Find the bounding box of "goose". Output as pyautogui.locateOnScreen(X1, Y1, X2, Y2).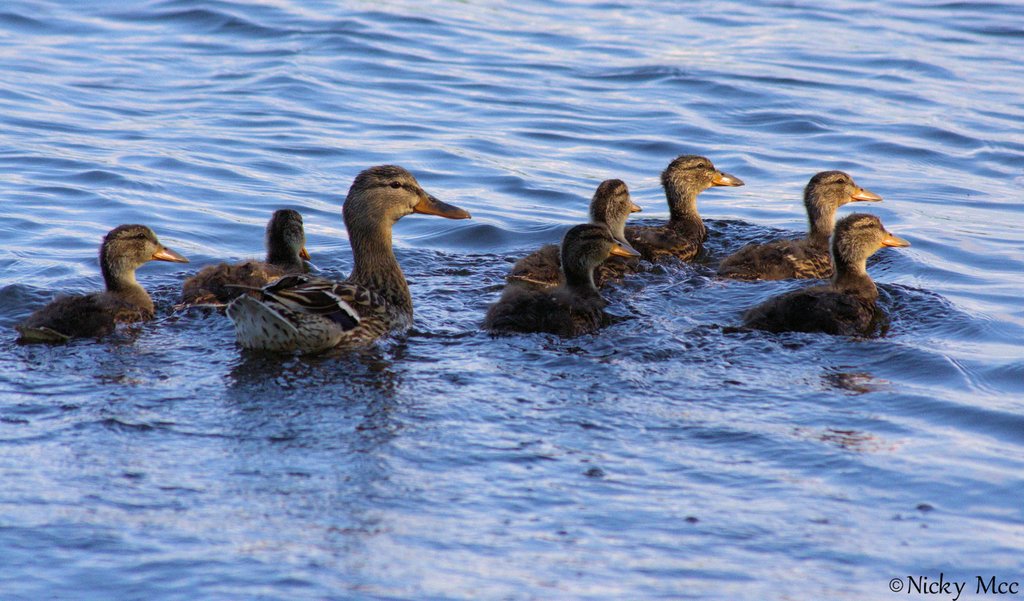
pyautogui.locateOnScreen(225, 165, 468, 350).
